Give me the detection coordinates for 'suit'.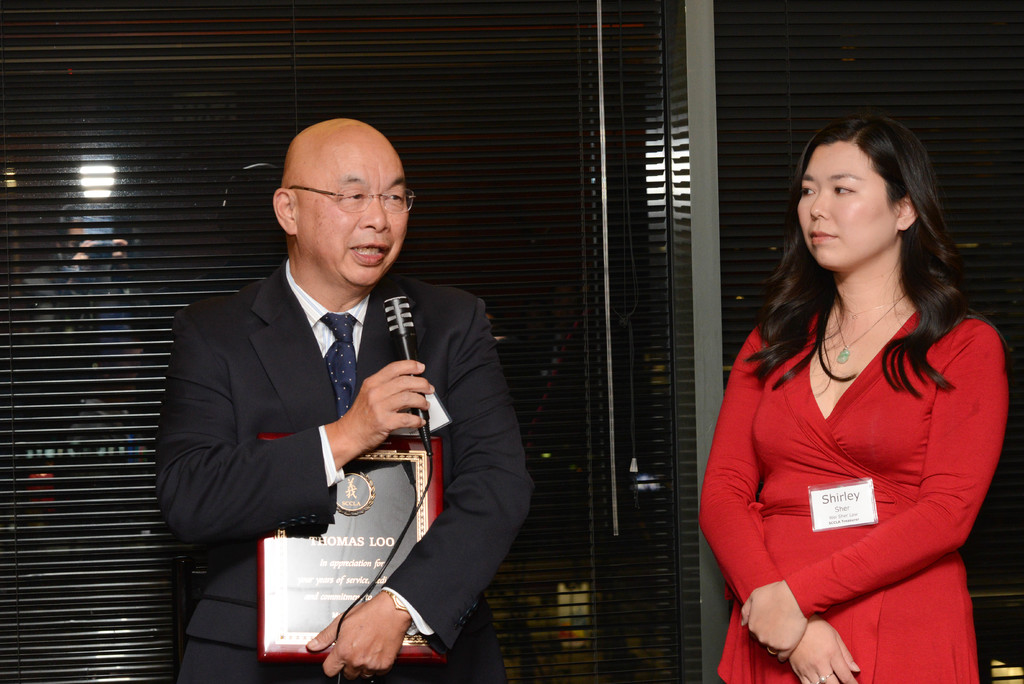
[148,198,506,646].
